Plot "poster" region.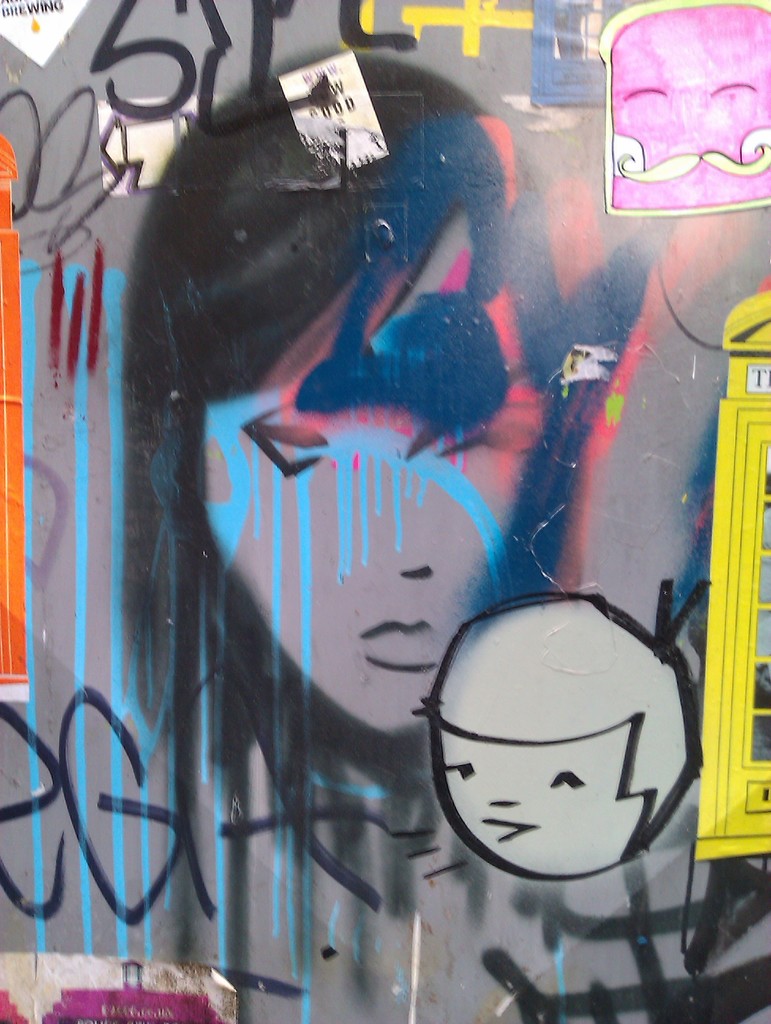
Plotted at <bbox>0, 0, 96, 68</bbox>.
